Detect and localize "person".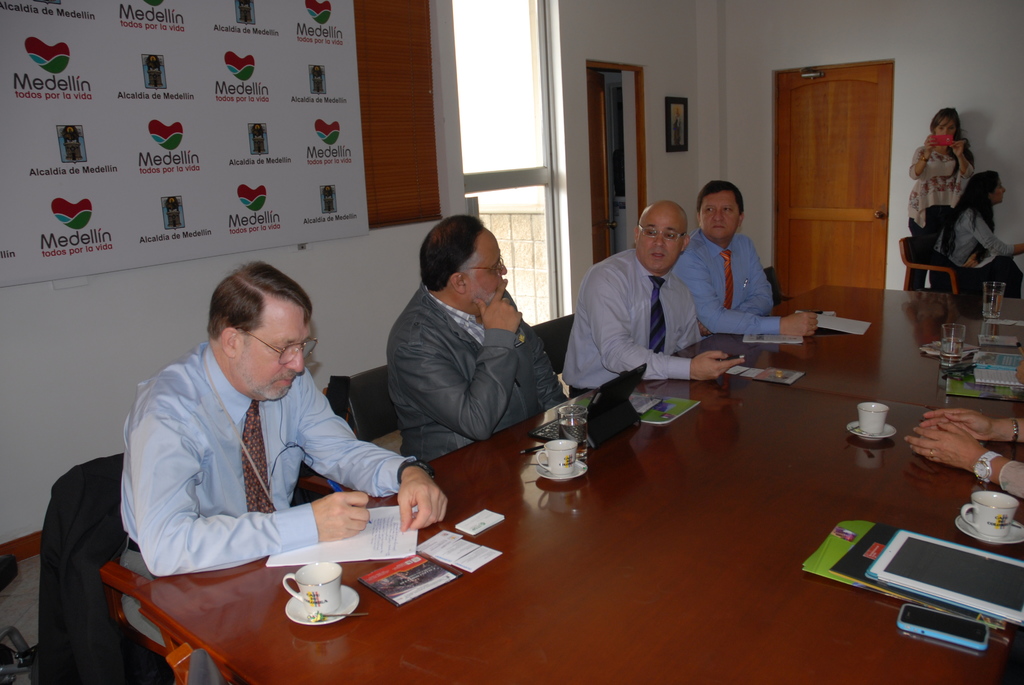
Localized at region(560, 197, 749, 403).
